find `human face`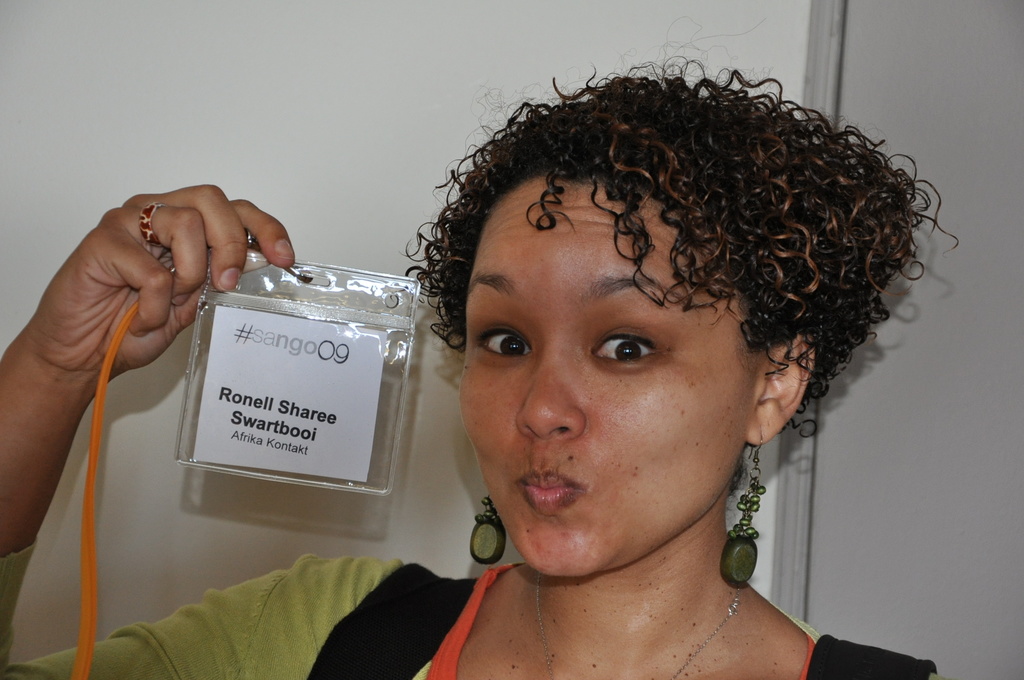
<bbox>463, 172, 767, 584</bbox>
